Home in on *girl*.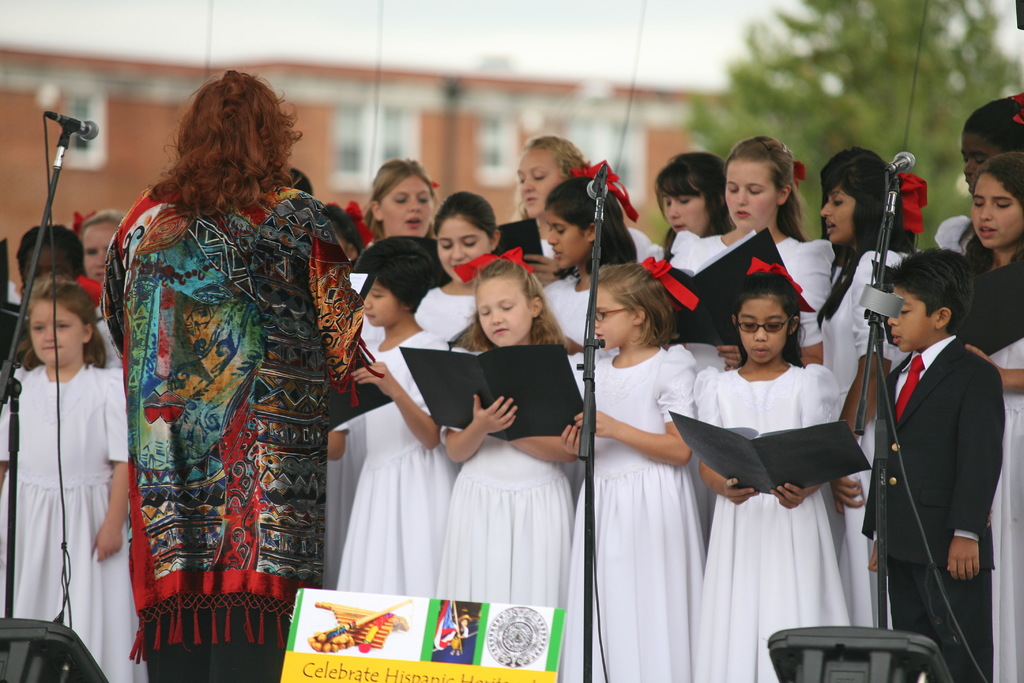
Homed in at 670,142,841,374.
